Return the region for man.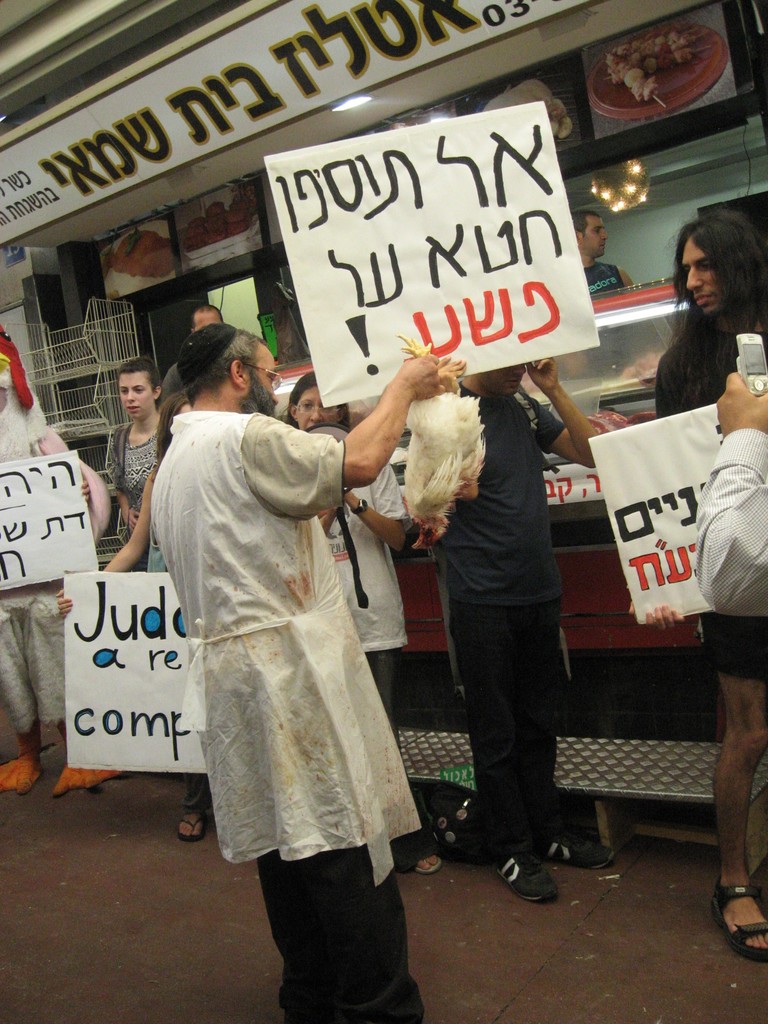
<region>164, 305, 222, 410</region>.
